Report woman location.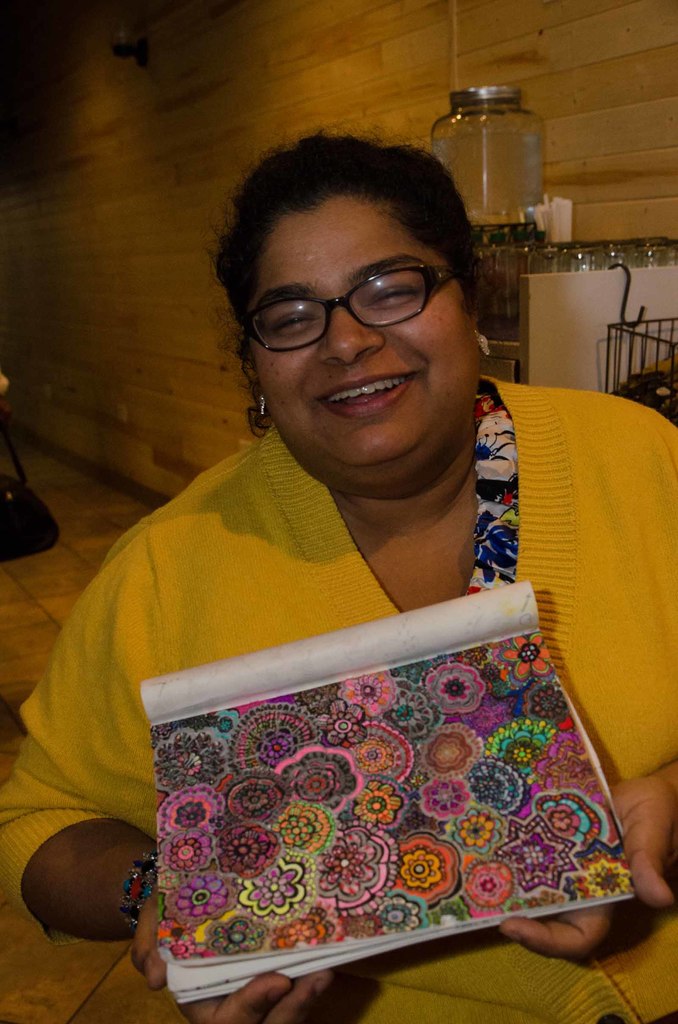
Report: box=[32, 124, 658, 975].
